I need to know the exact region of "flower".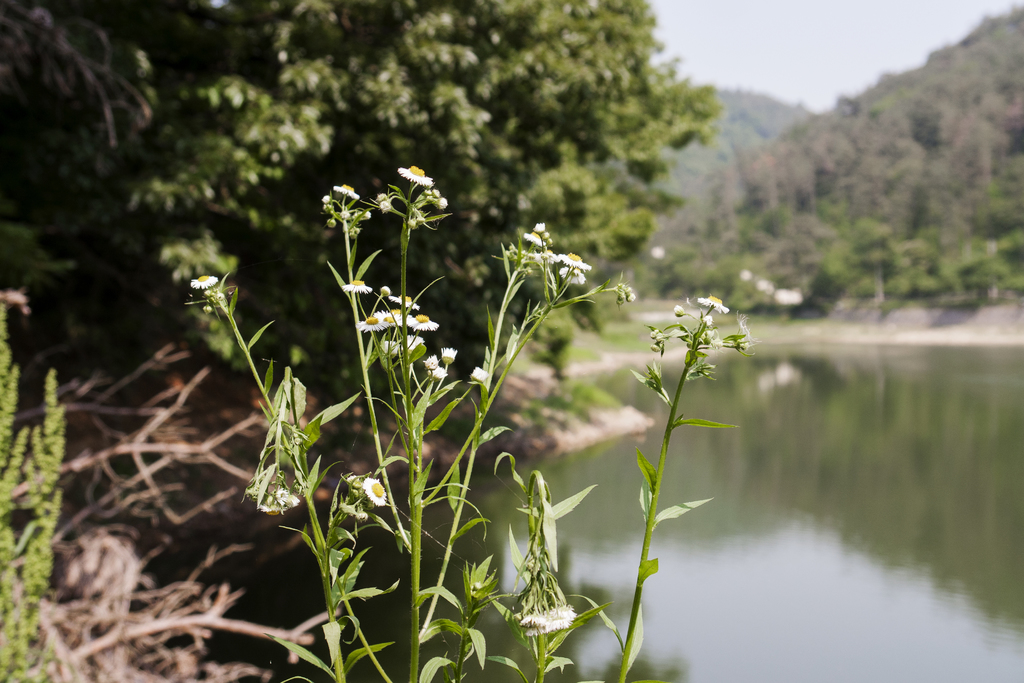
Region: Rect(430, 189, 449, 210).
